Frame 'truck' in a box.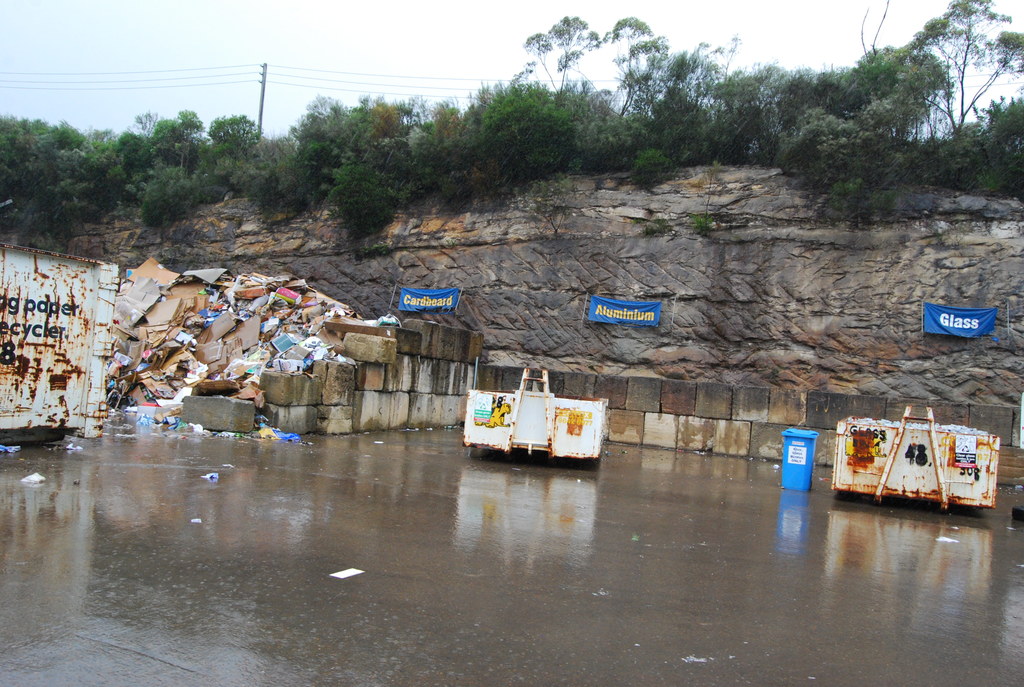
[0, 237, 124, 443].
